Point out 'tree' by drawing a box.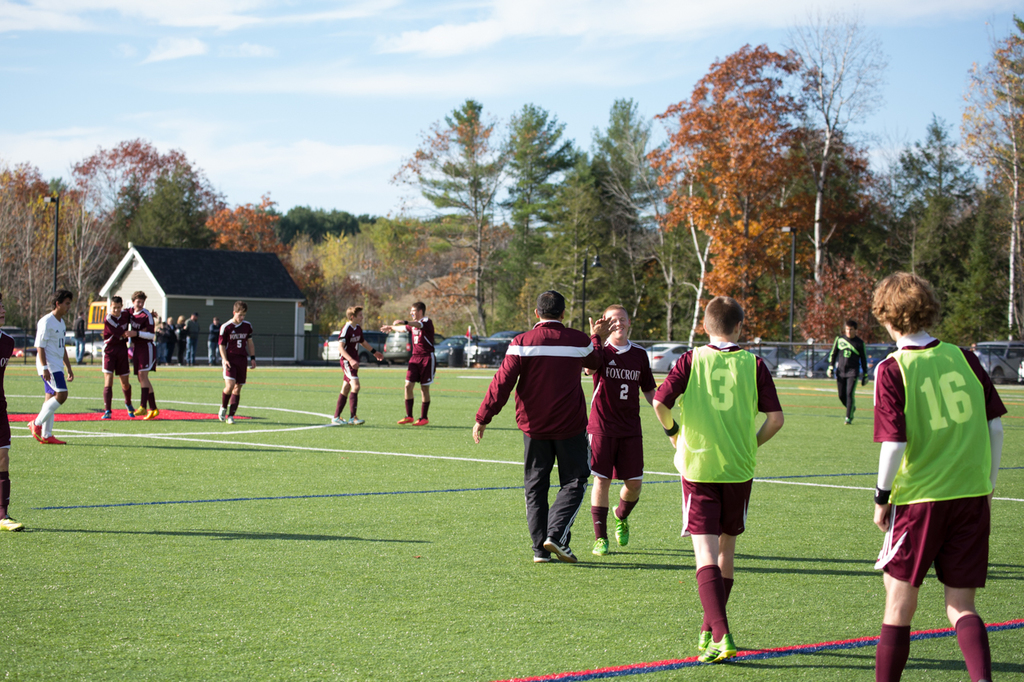
Rect(878, 10, 1023, 365).
